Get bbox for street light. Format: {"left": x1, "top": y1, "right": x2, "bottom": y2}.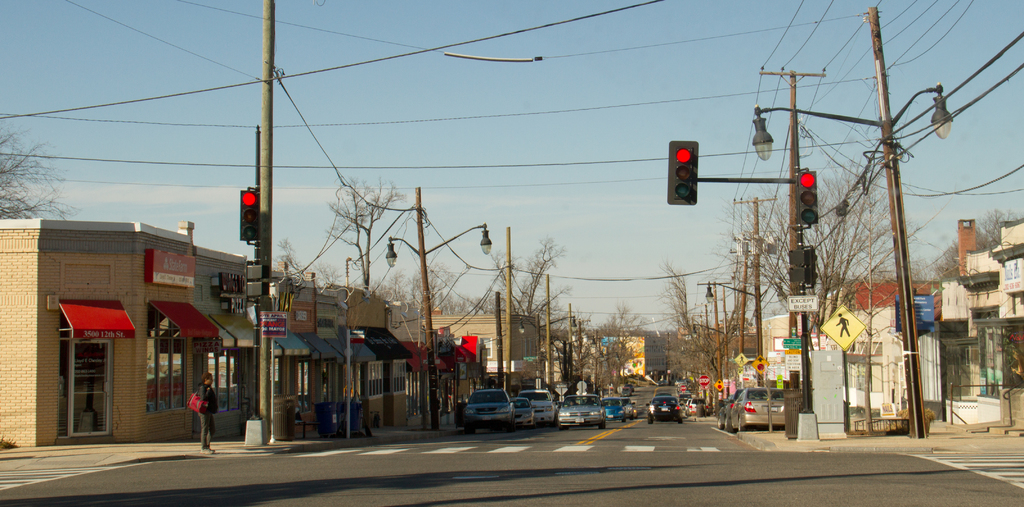
{"left": 372, "top": 179, "right": 501, "bottom": 444}.
